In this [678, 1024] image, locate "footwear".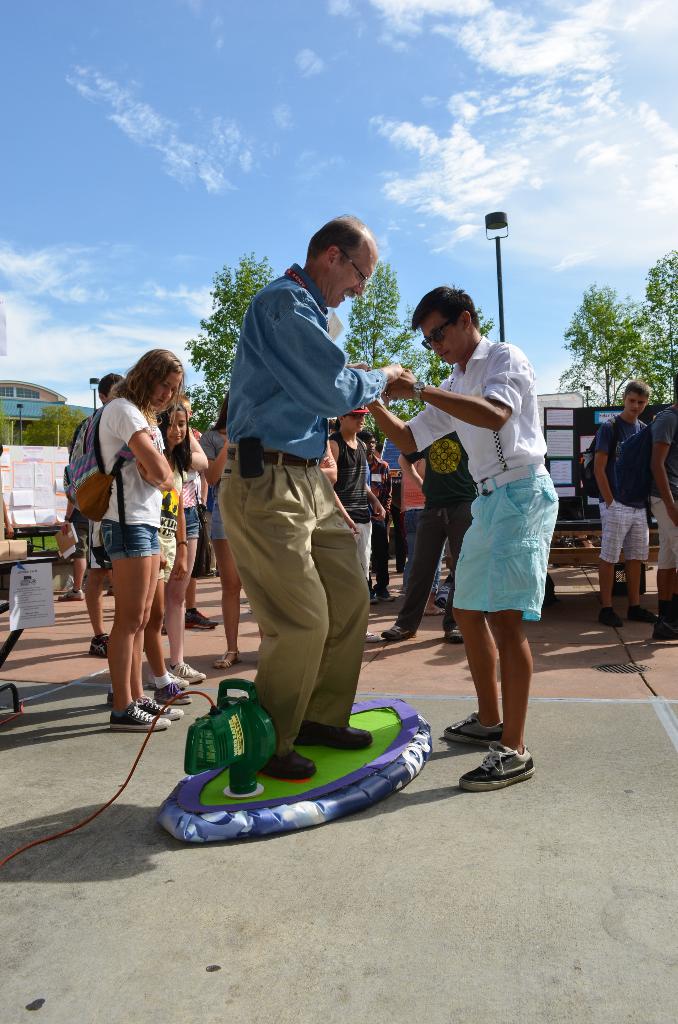
Bounding box: crop(88, 636, 111, 660).
